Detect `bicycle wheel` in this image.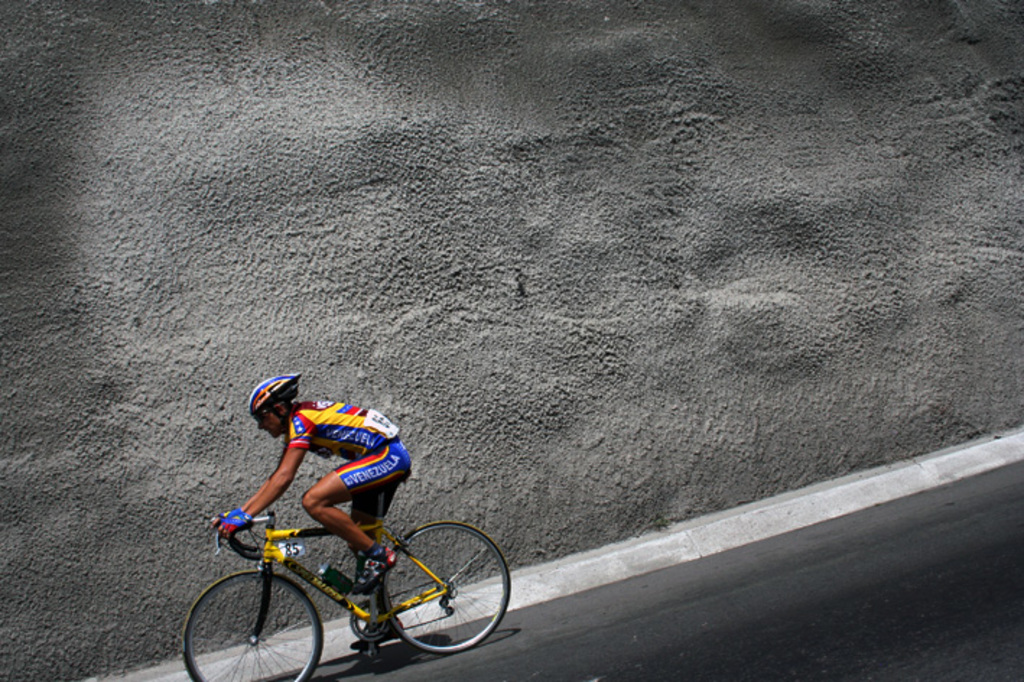
Detection: 361:526:501:666.
